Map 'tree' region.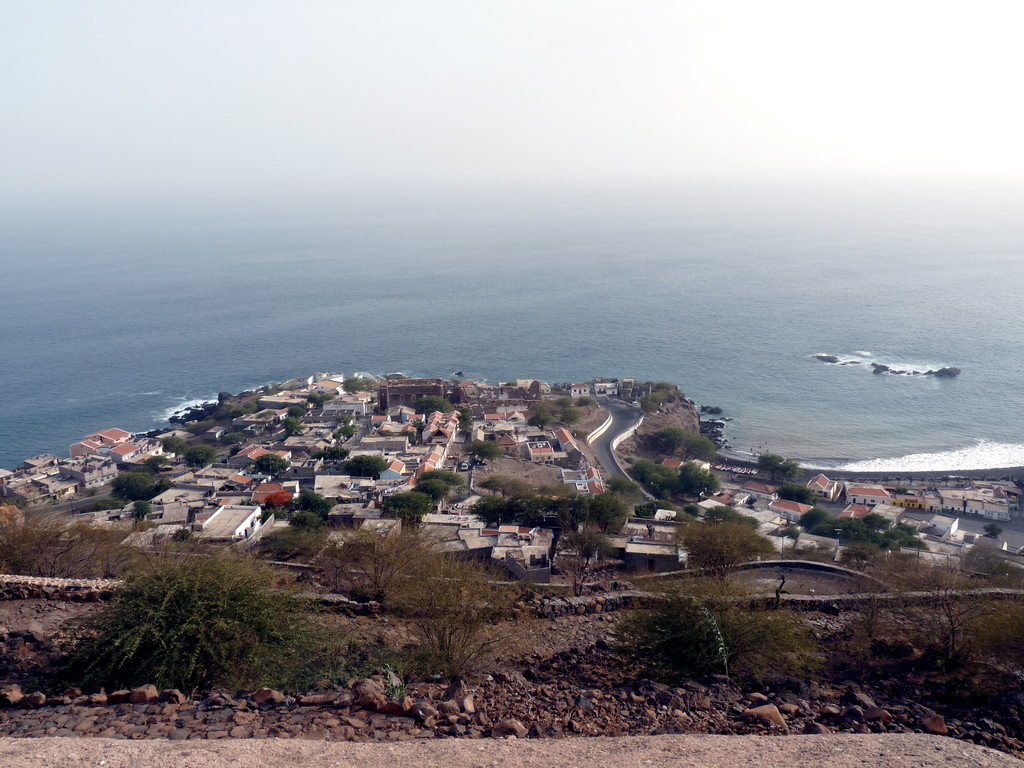
Mapped to [631, 373, 676, 421].
